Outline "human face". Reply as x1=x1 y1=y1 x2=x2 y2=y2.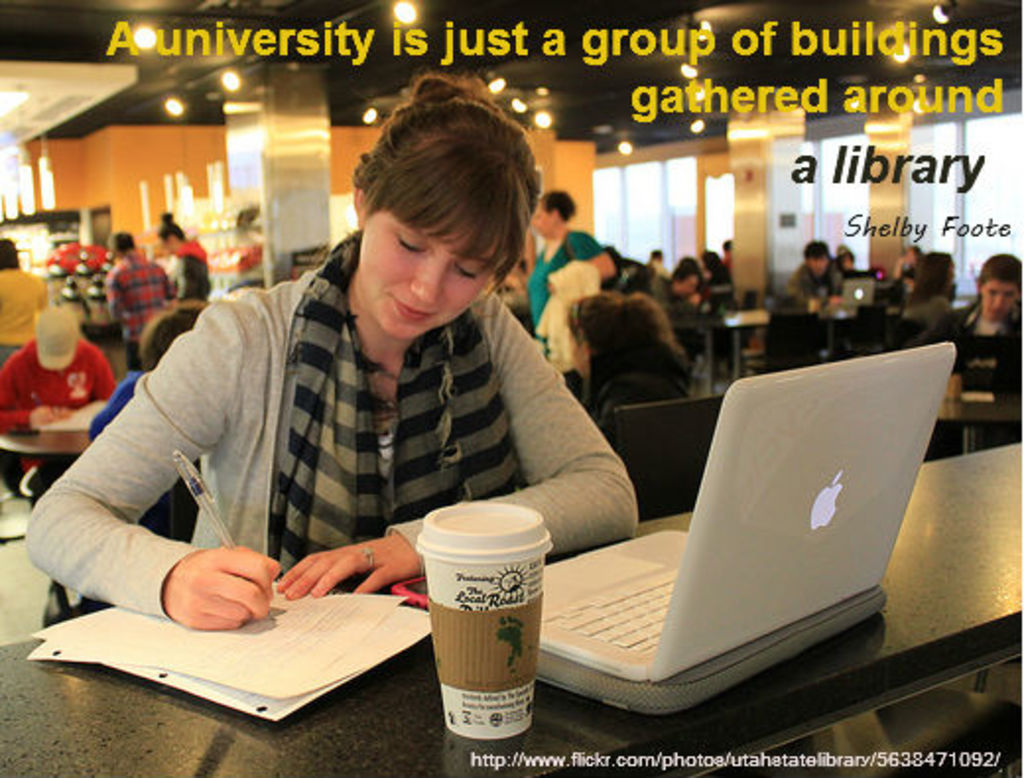
x1=360 y1=213 x2=486 y2=347.
